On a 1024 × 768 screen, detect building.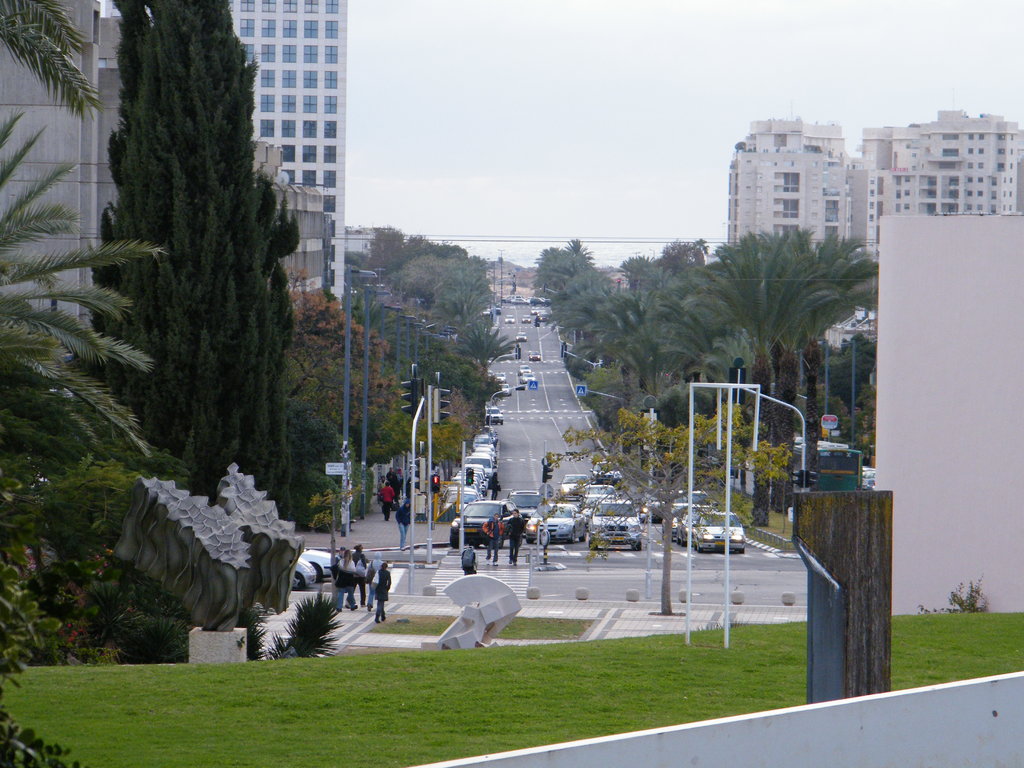
(left=725, top=120, right=878, bottom=253).
